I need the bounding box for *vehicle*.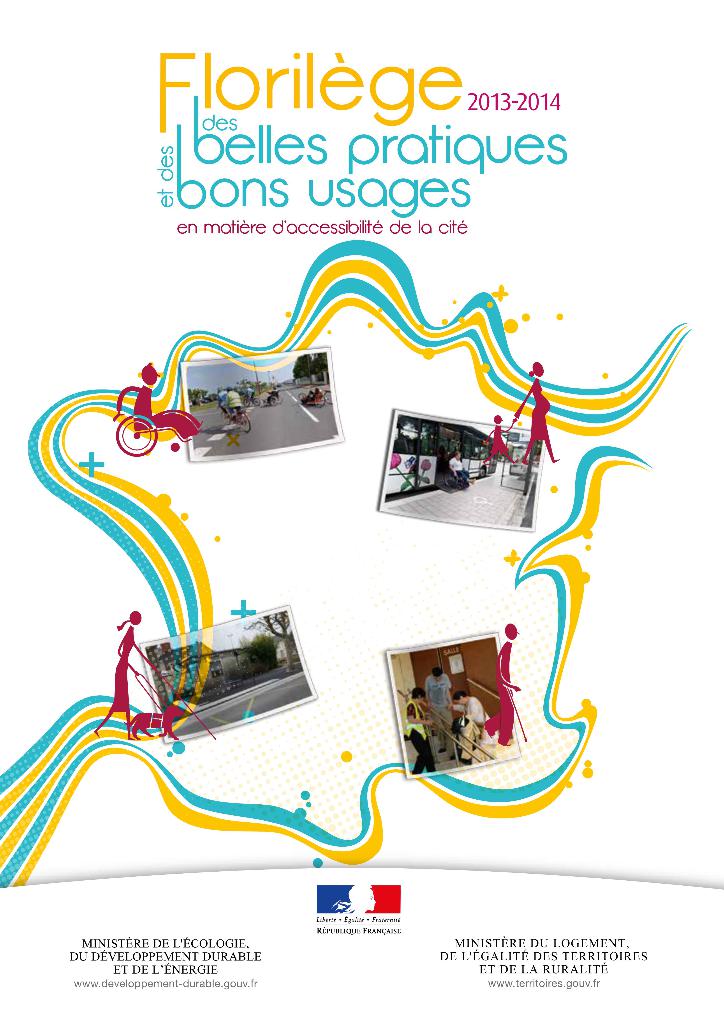
Here it is: (383, 415, 500, 497).
